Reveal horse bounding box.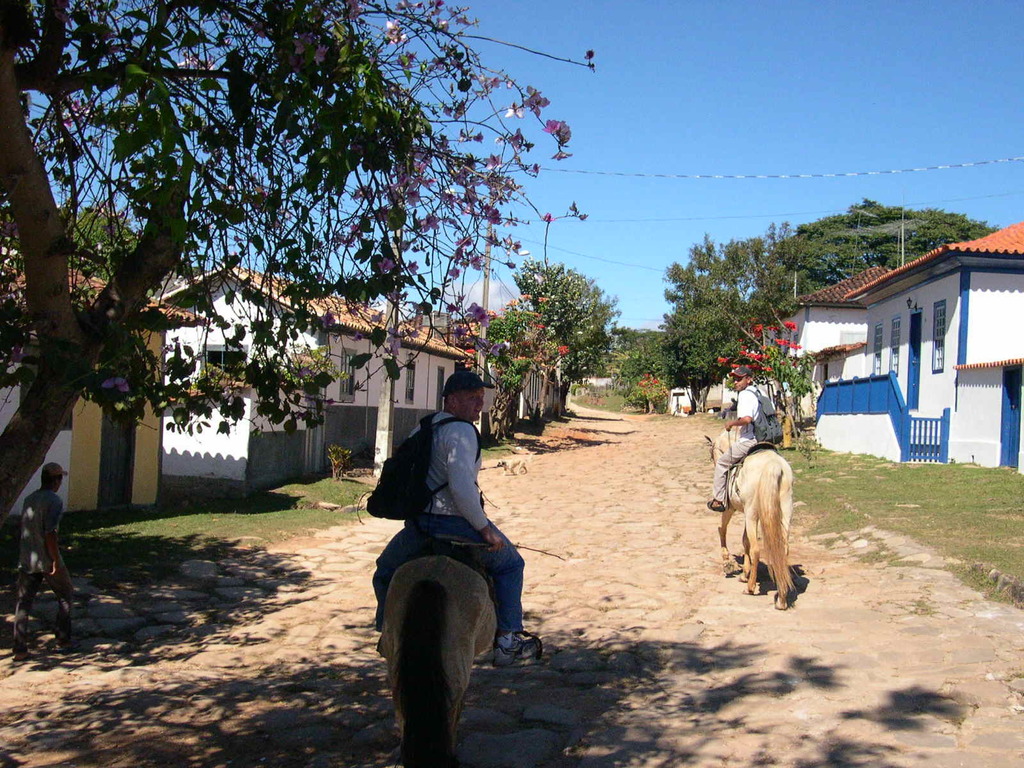
Revealed: locate(372, 546, 504, 767).
